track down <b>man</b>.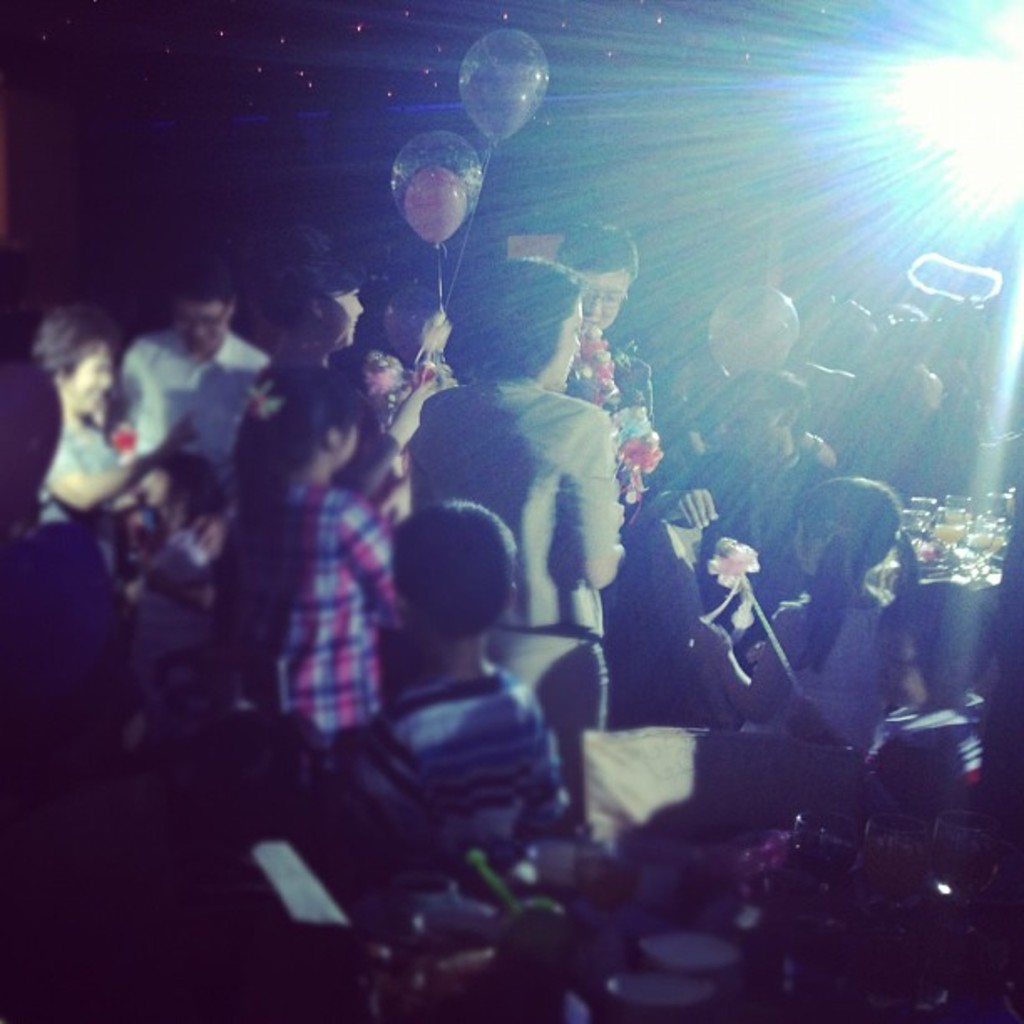
Tracked to locate(119, 263, 279, 489).
